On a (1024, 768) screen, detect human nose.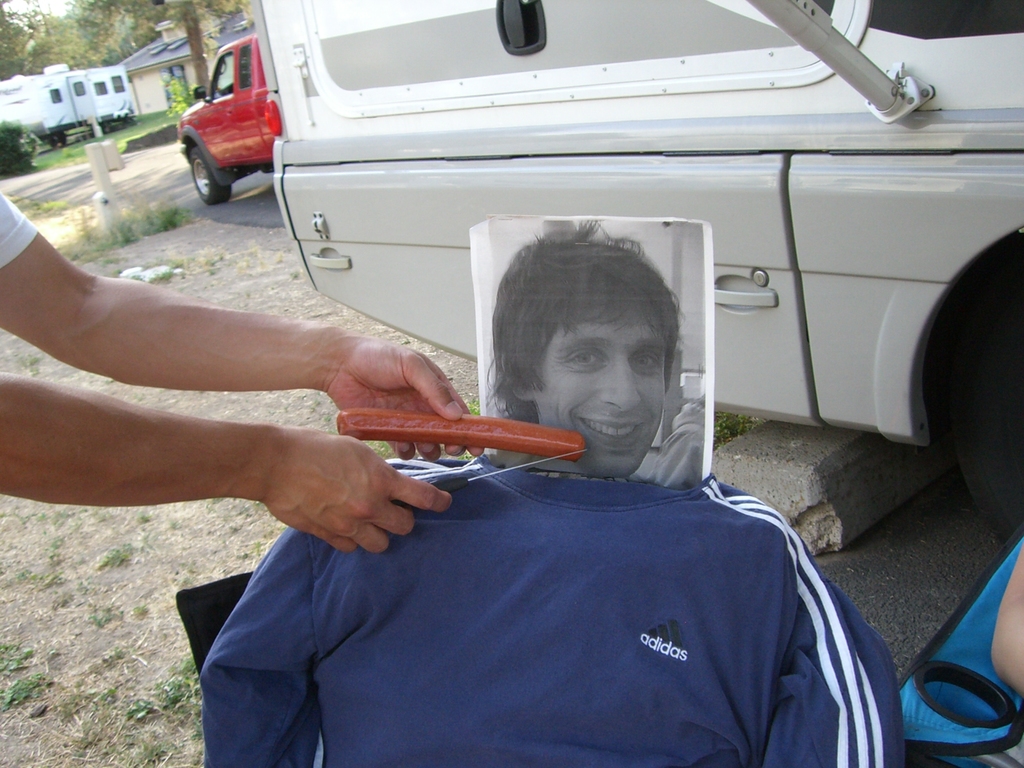
(600, 355, 644, 413).
